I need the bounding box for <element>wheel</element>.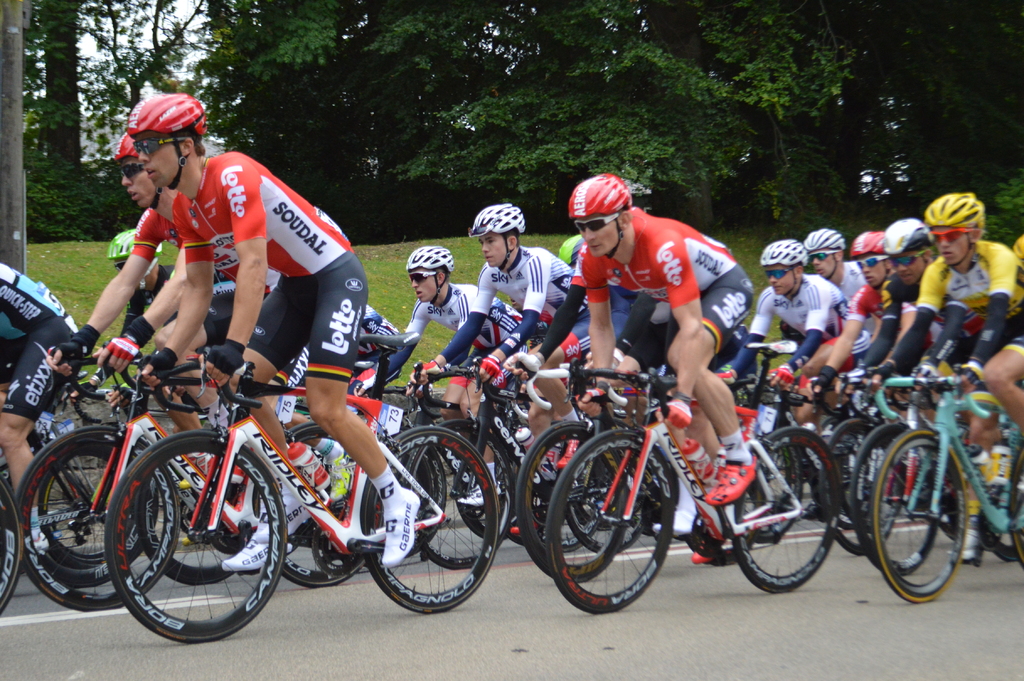
Here it is: [251, 422, 381, 588].
